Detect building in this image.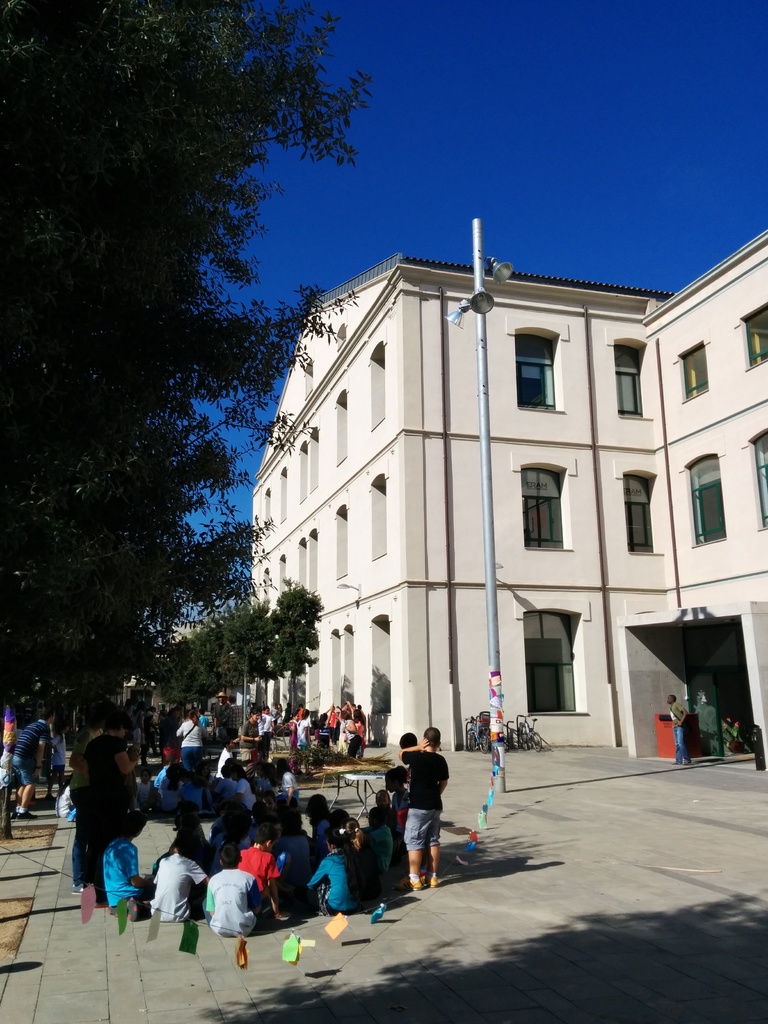
Detection: crop(245, 225, 767, 758).
